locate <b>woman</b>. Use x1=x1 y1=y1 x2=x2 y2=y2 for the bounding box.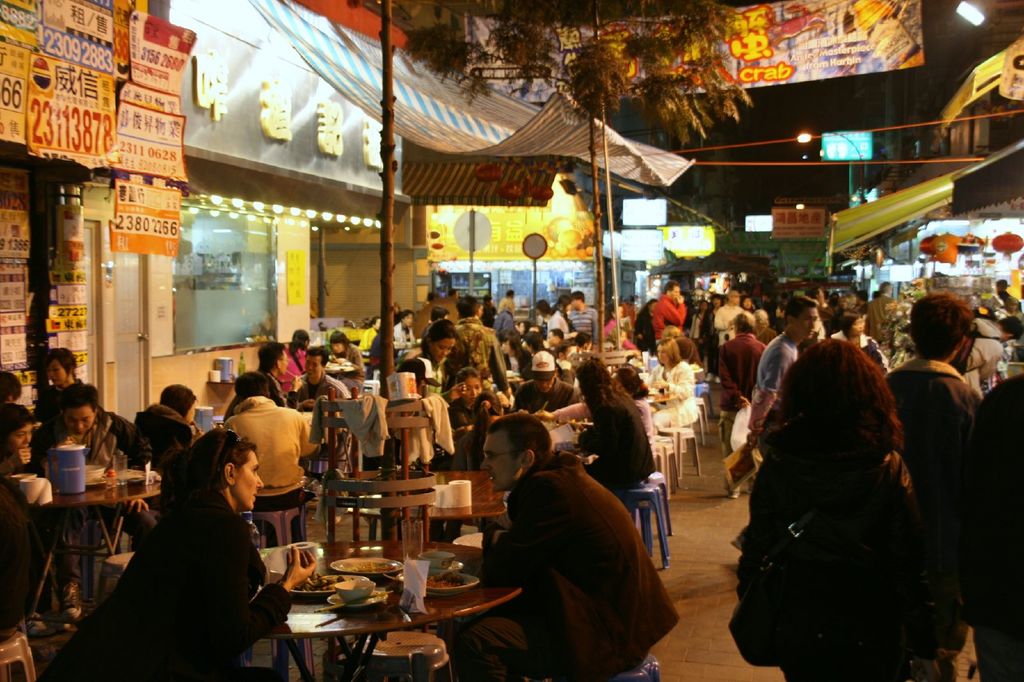
x1=687 y1=299 x2=712 y2=353.
